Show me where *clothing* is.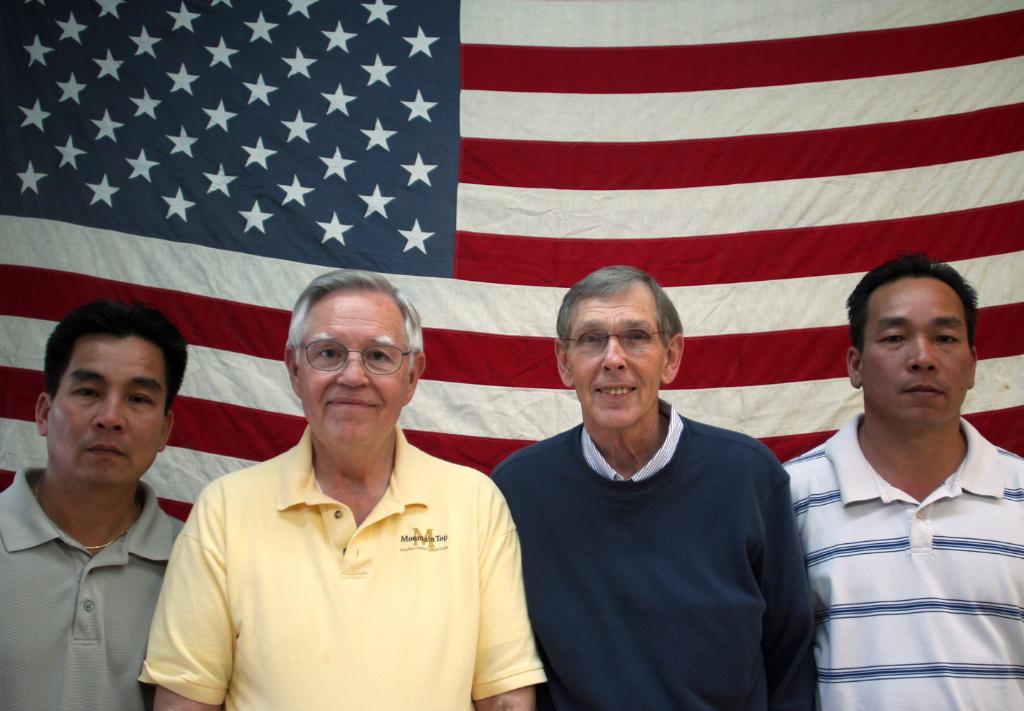
*clothing* is at <box>786,411,1023,710</box>.
